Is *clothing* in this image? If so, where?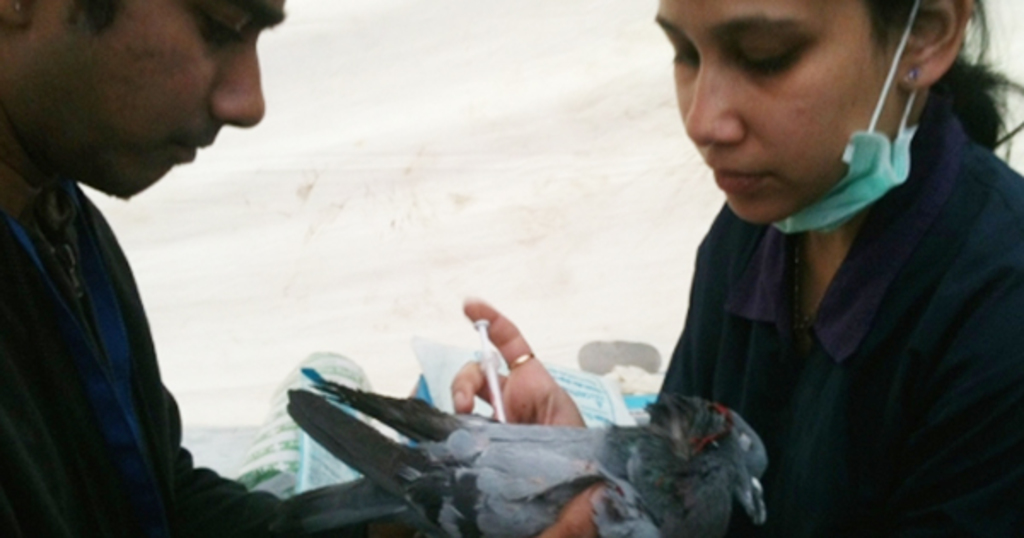
Yes, at x1=0, y1=178, x2=324, y2=536.
